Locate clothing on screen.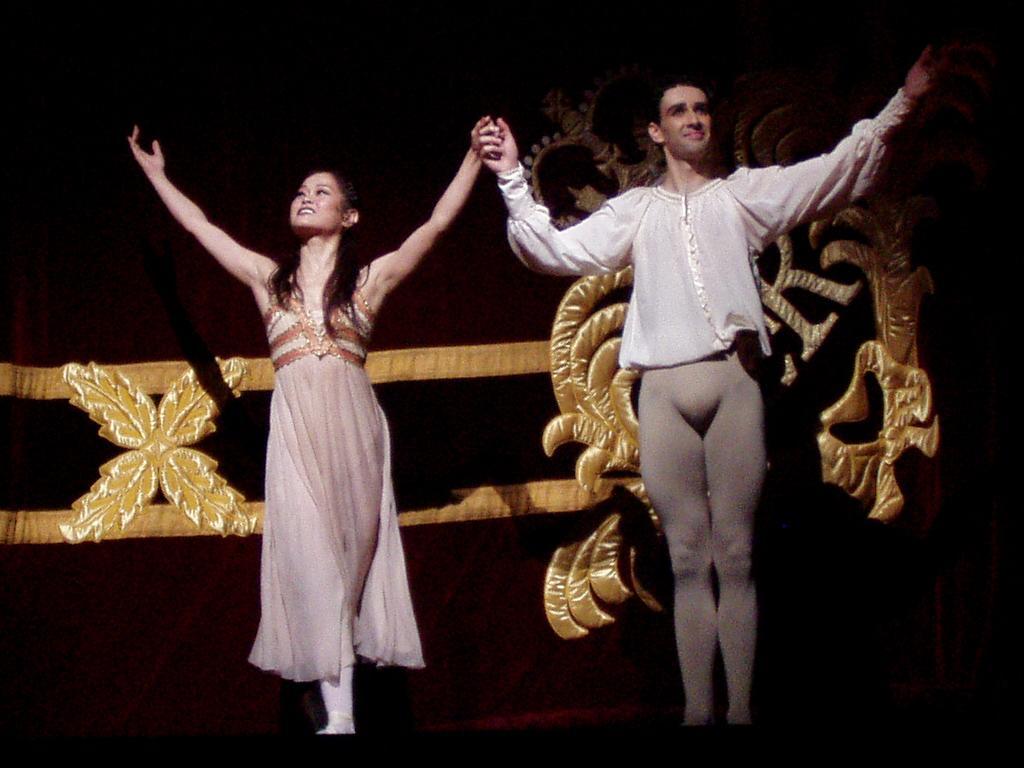
On screen at left=245, top=268, right=426, bottom=683.
